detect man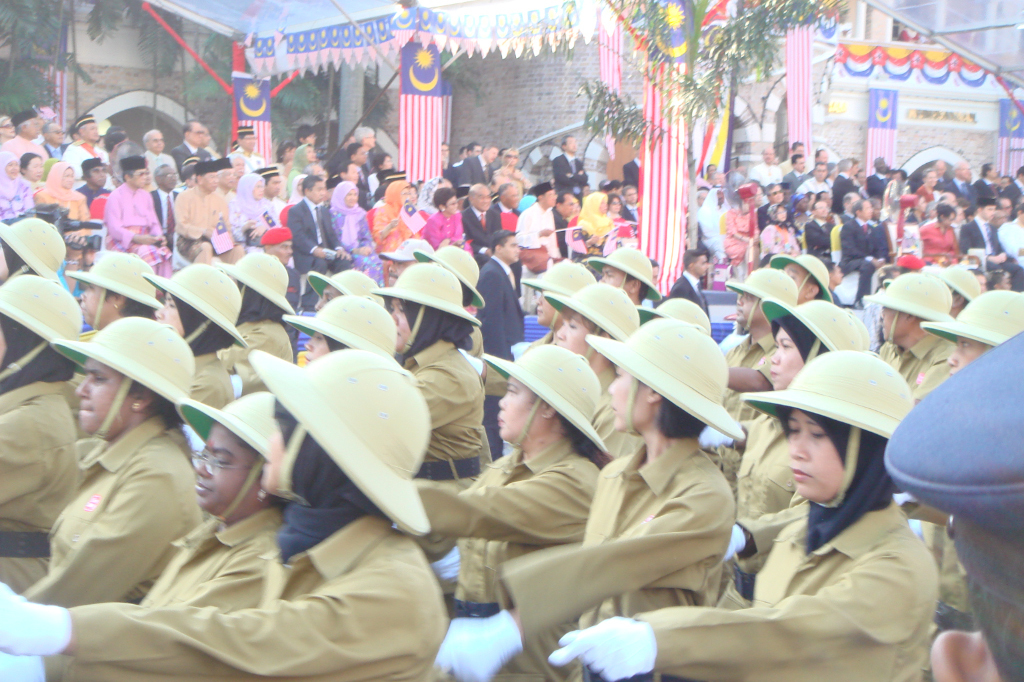
700,269,797,500
